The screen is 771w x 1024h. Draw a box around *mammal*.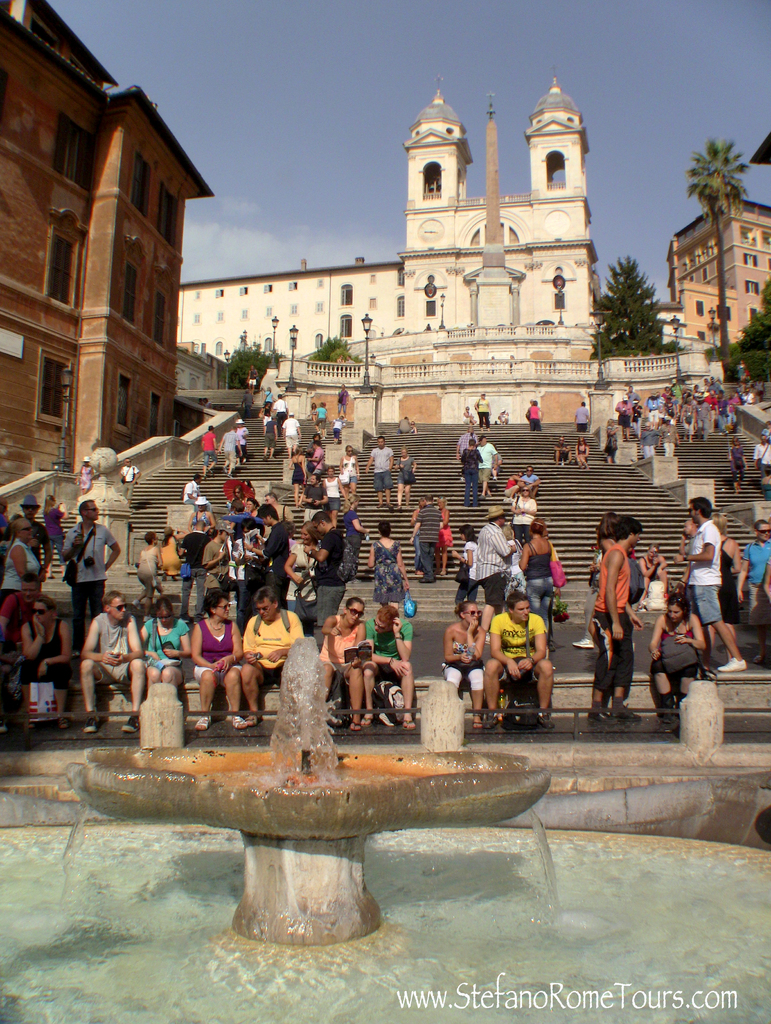
crop(592, 510, 644, 720).
